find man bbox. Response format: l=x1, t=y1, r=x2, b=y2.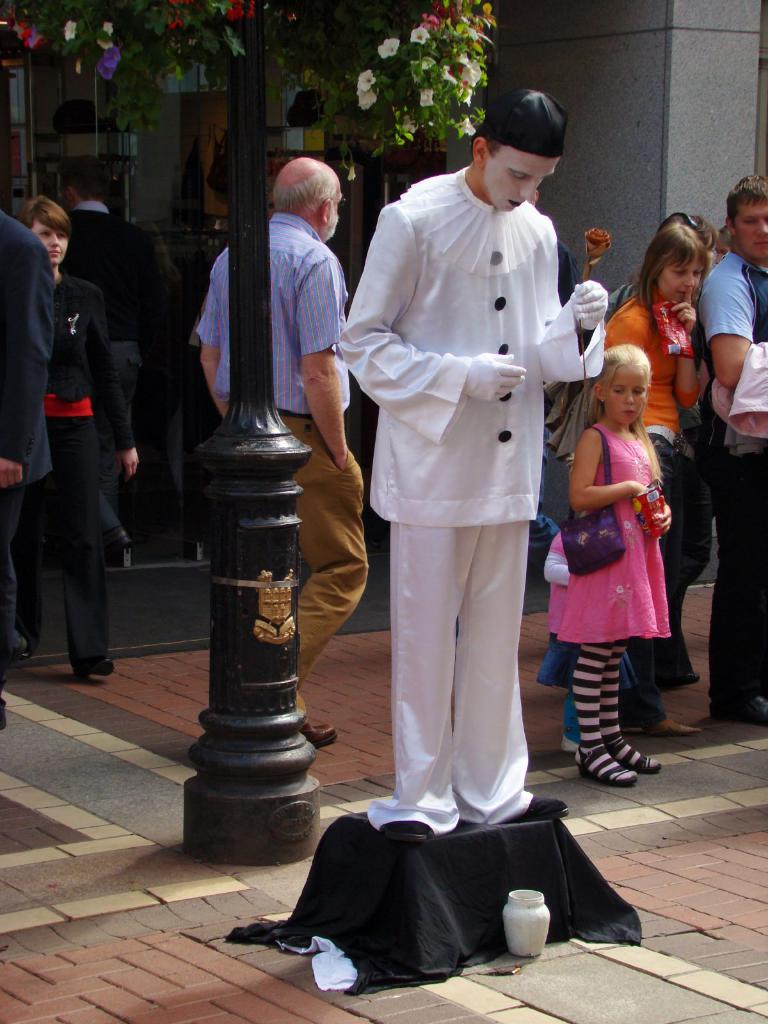
l=339, t=77, r=616, b=836.
